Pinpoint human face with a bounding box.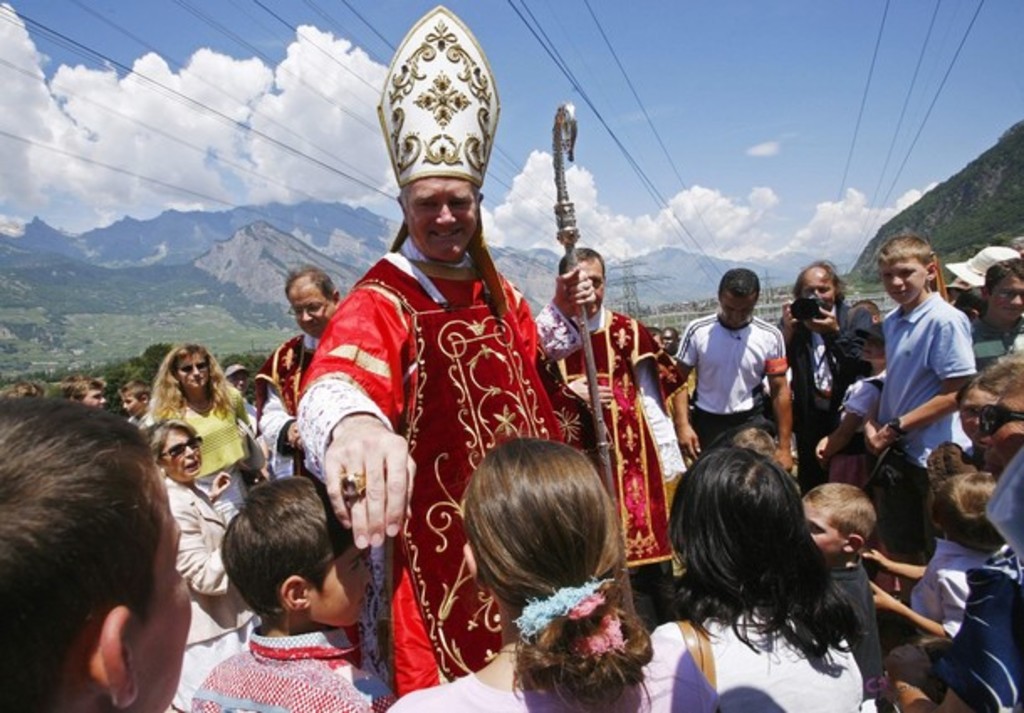
Rect(980, 393, 1022, 478).
